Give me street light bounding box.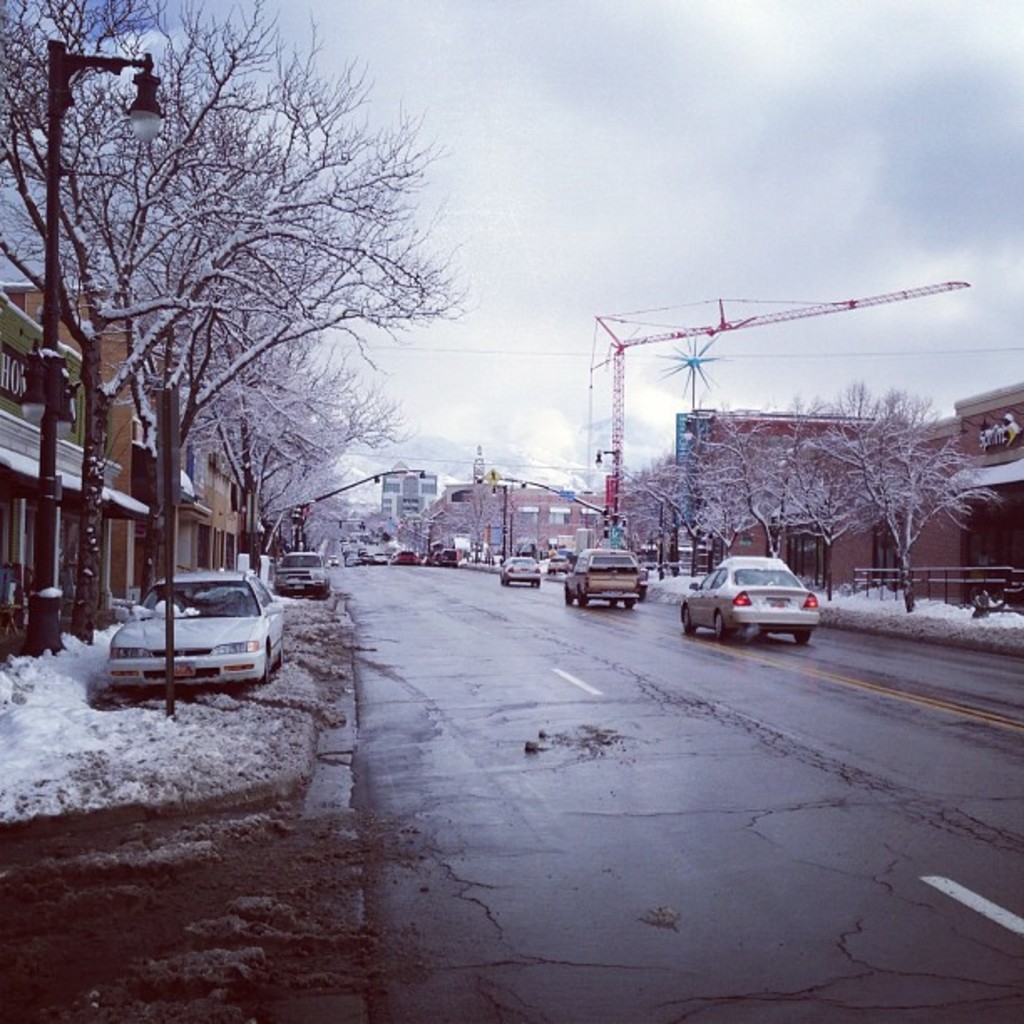
[left=592, top=450, right=621, bottom=544].
